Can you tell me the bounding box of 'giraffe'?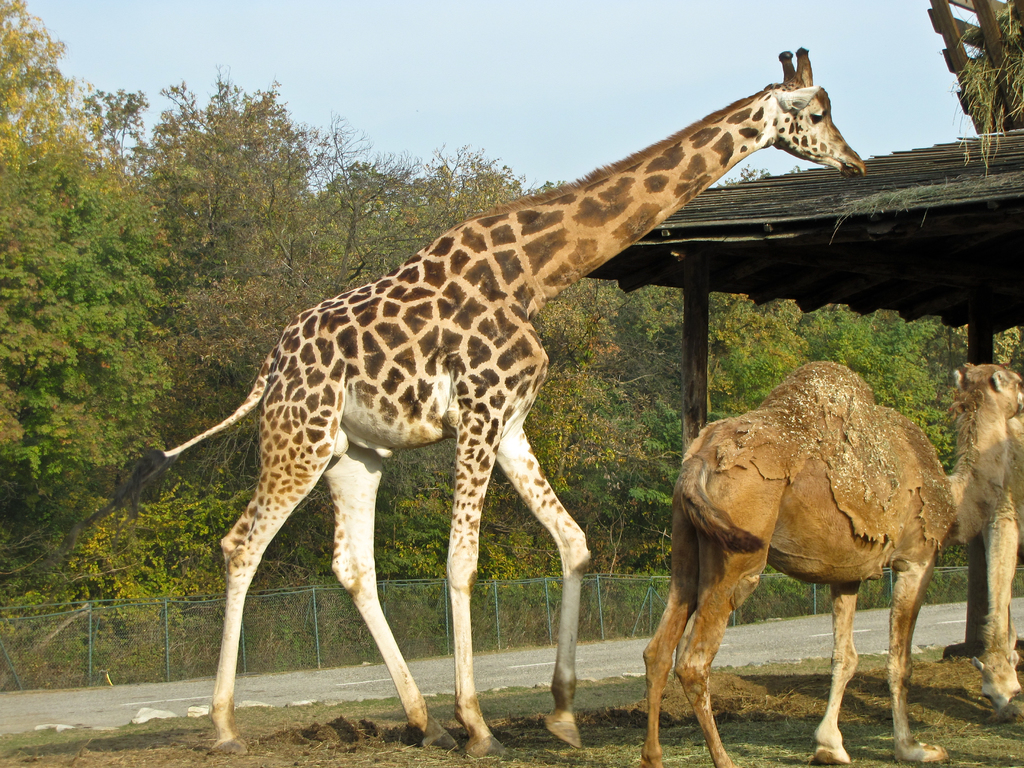
bbox=(162, 49, 868, 753).
